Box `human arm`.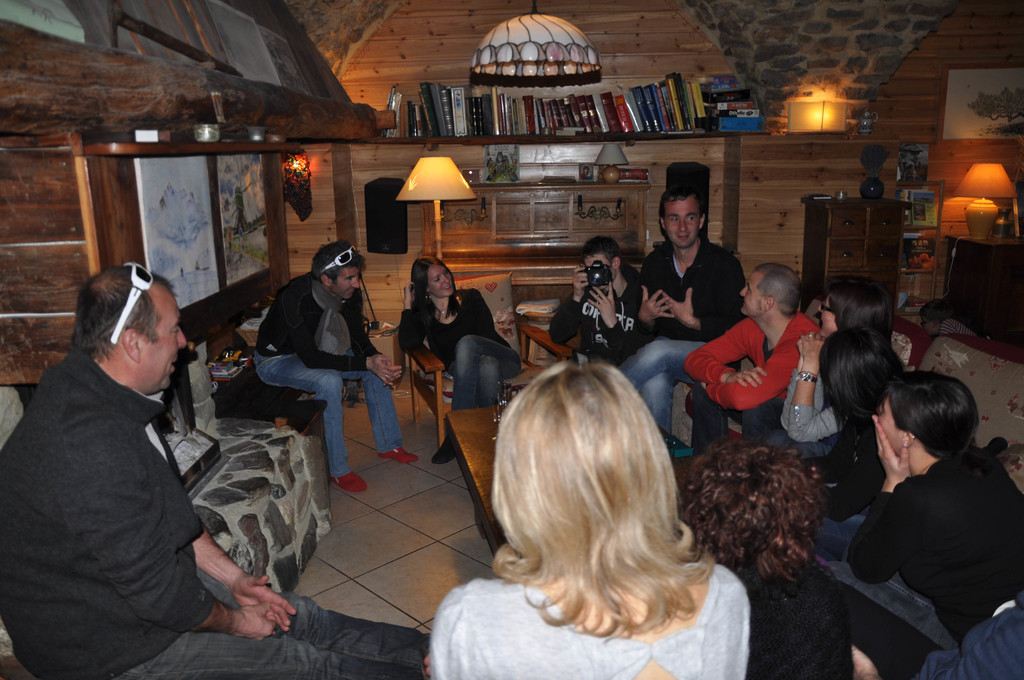
BBox(552, 263, 591, 345).
